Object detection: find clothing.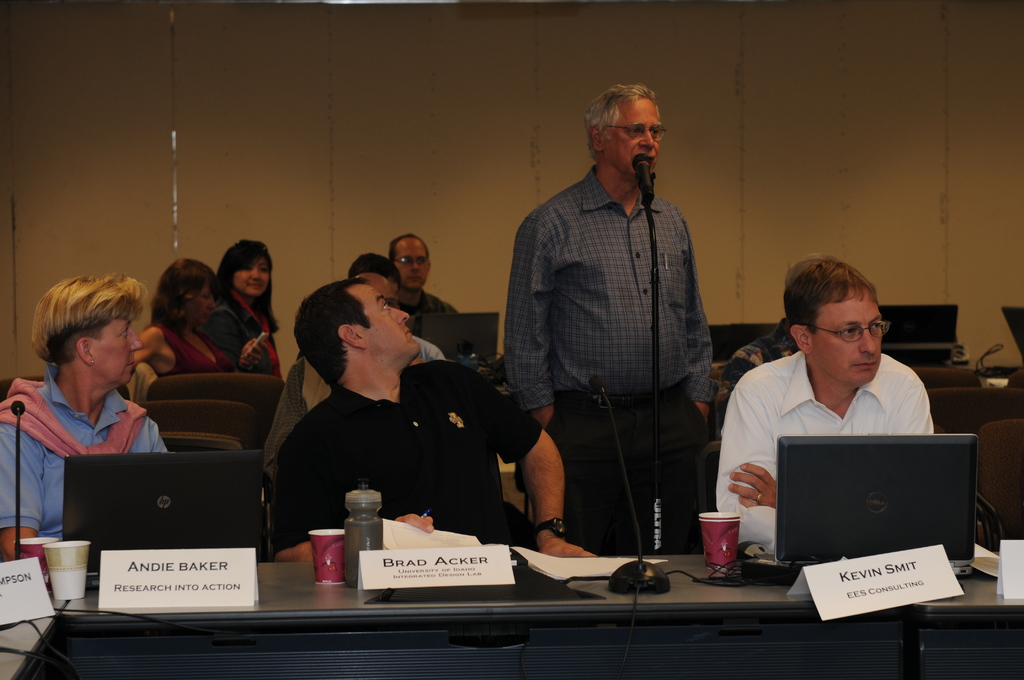
rect(217, 282, 282, 430).
